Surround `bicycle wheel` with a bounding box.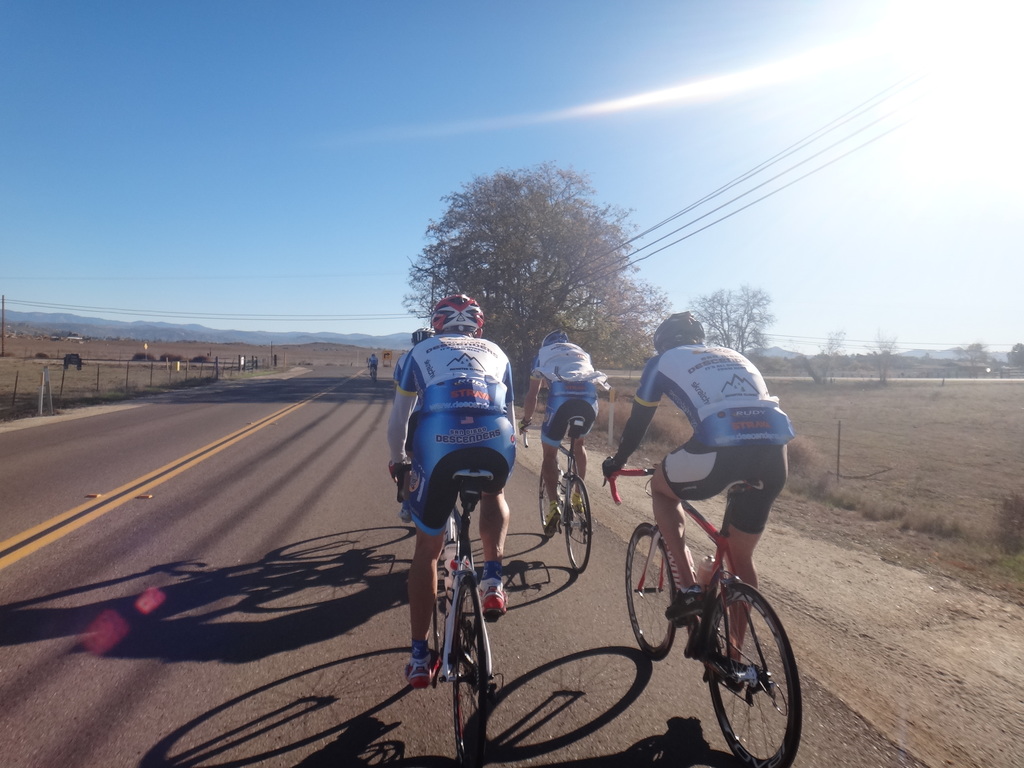
detection(564, 477, 592, 572).
